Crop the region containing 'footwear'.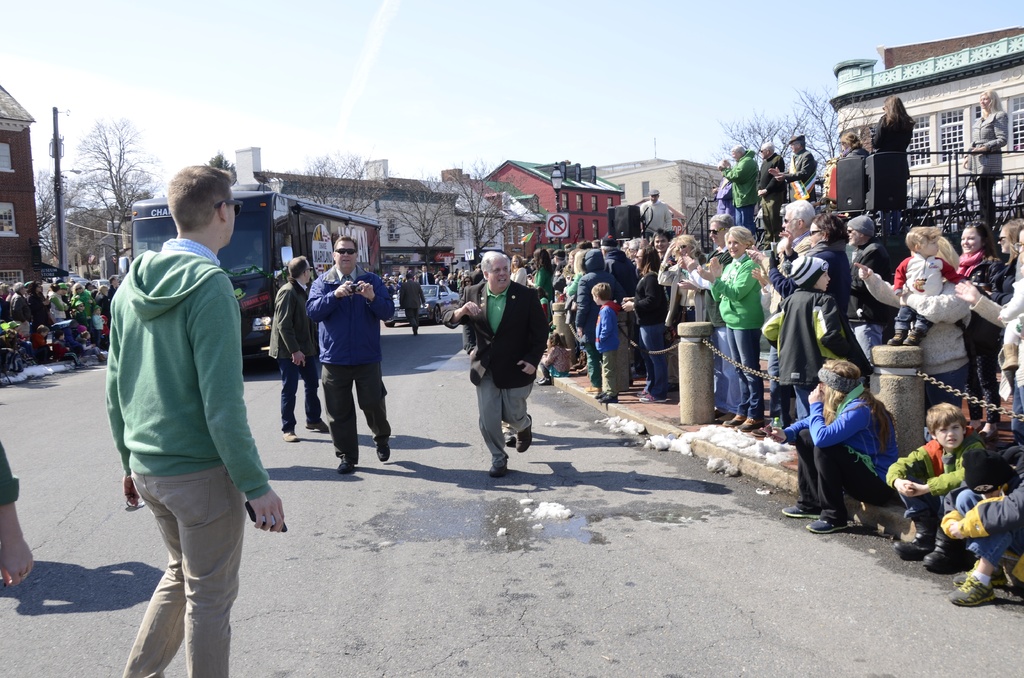
Crop region: rect(376, 440, 391, 465).
